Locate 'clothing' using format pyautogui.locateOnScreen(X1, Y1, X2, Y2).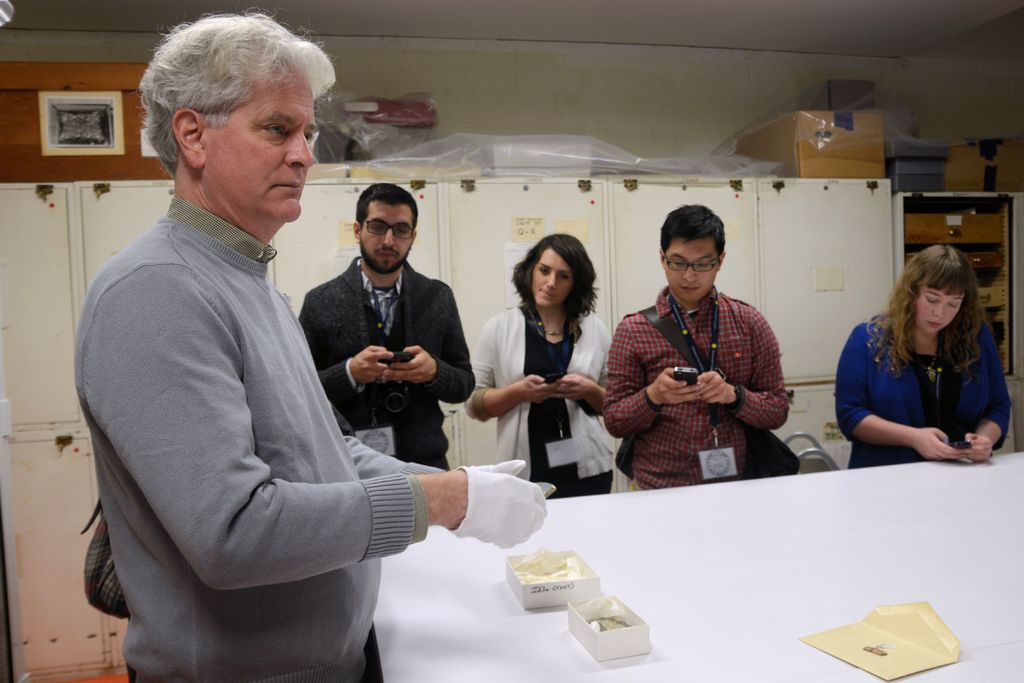
pyautogui.locateOnScreen(79, 127, 421, 668).
